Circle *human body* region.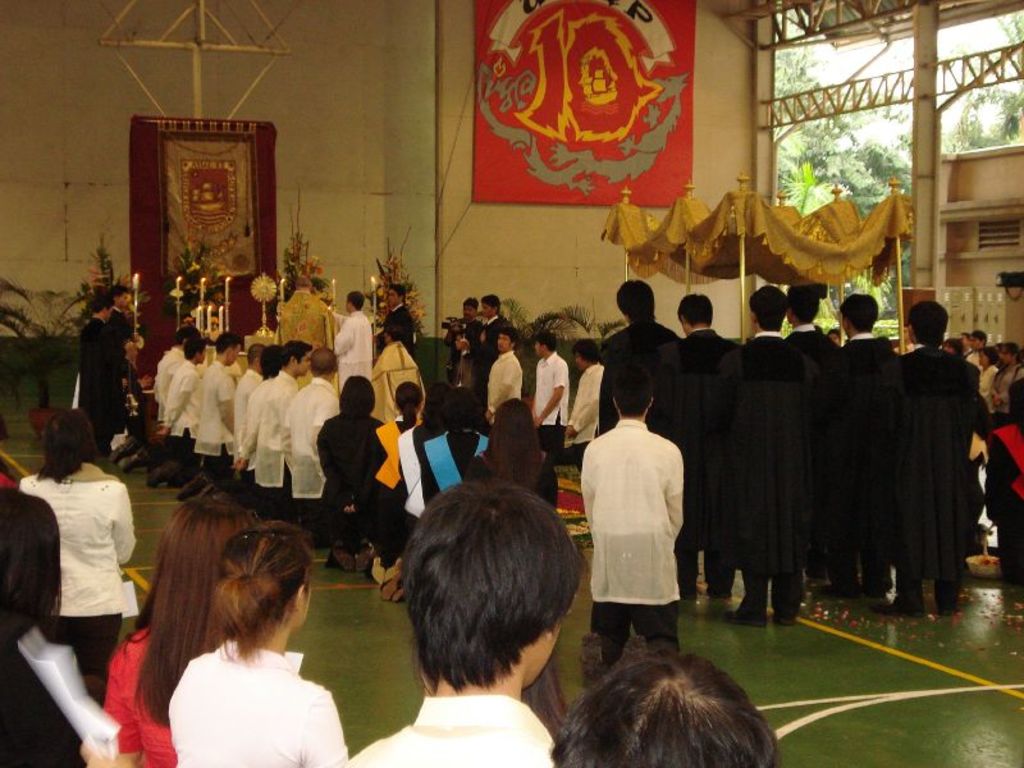
Region: BBox(722, 283, 800, 627).
